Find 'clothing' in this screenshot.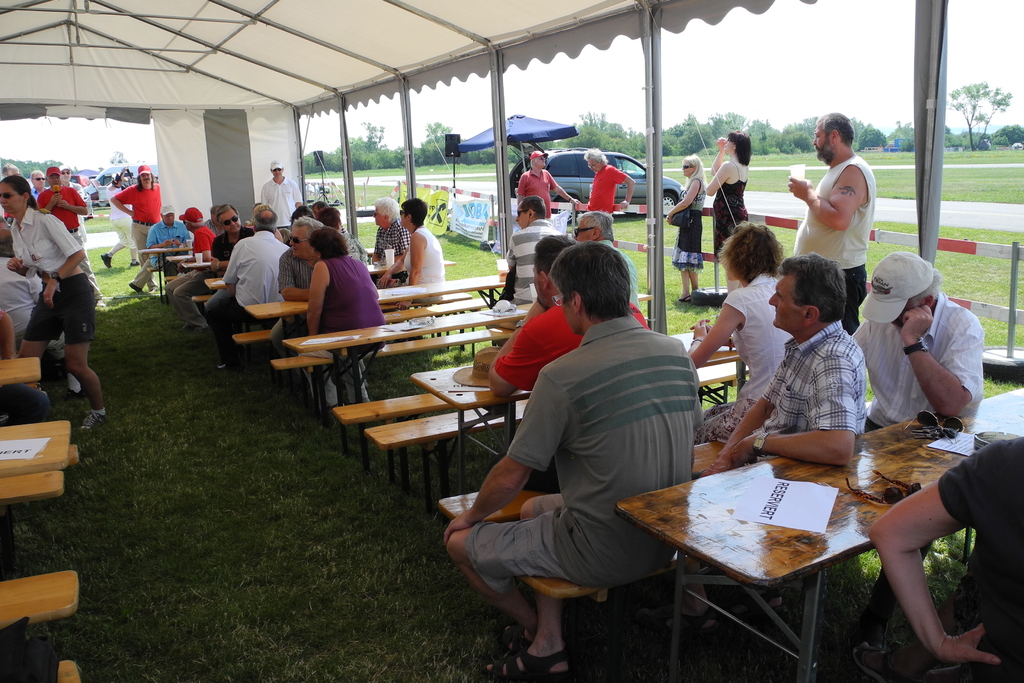
The bounding box for 'clothing' is box(714, 156, 750, 259).
